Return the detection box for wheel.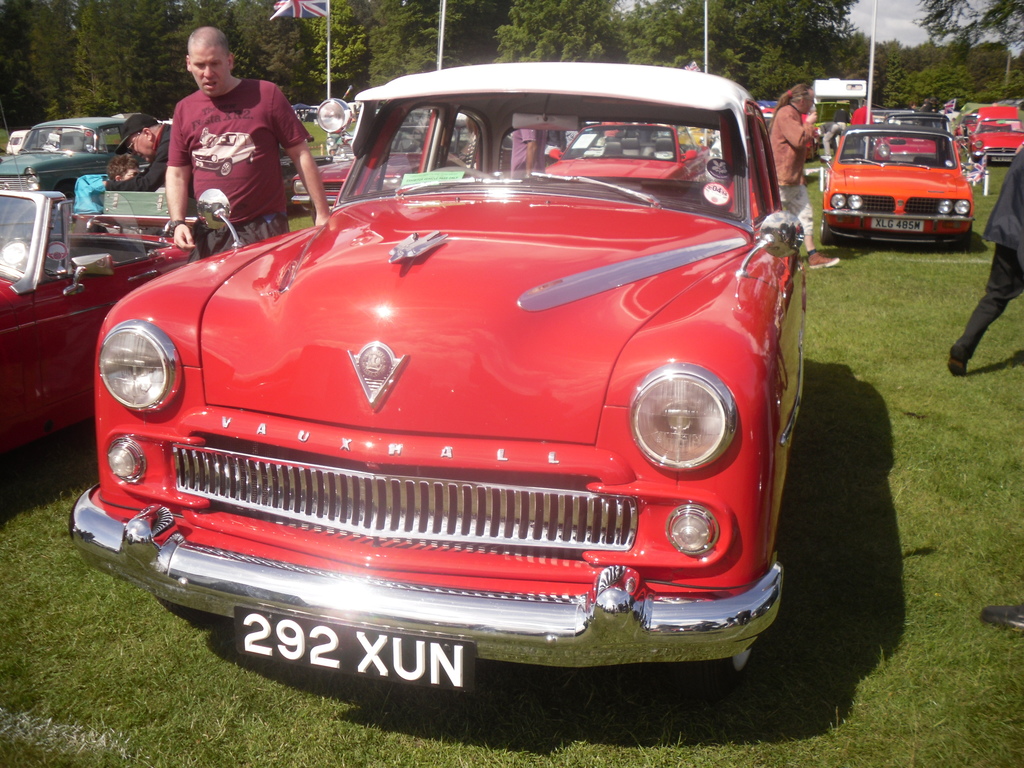
[x1=712, y1=657, x2=753, y2=678].
